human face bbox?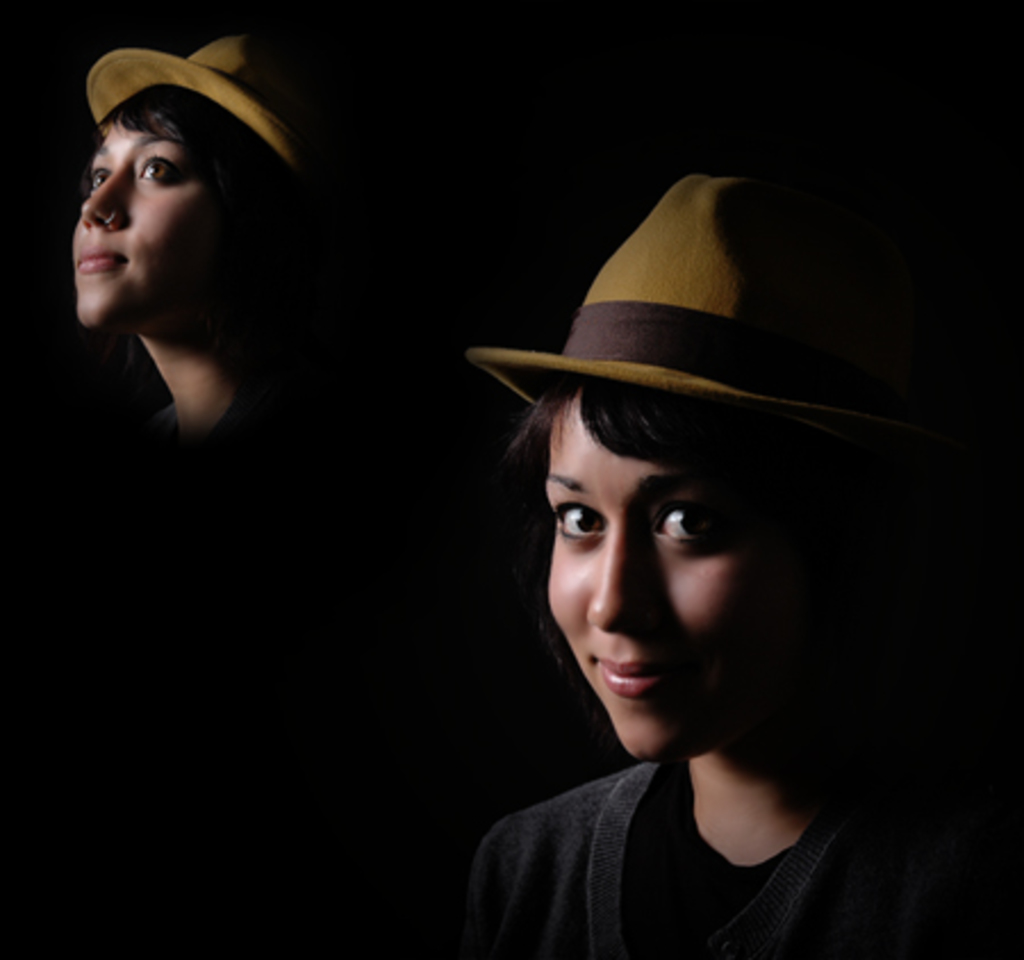
bbox=(68, 109, 216, 332)
